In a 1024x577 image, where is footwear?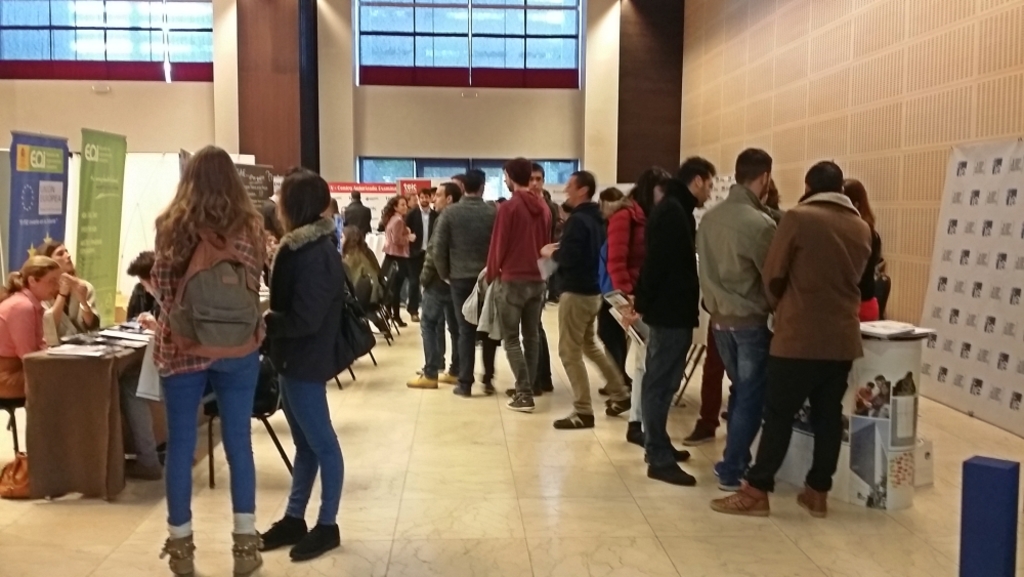
553 414 596 429.
